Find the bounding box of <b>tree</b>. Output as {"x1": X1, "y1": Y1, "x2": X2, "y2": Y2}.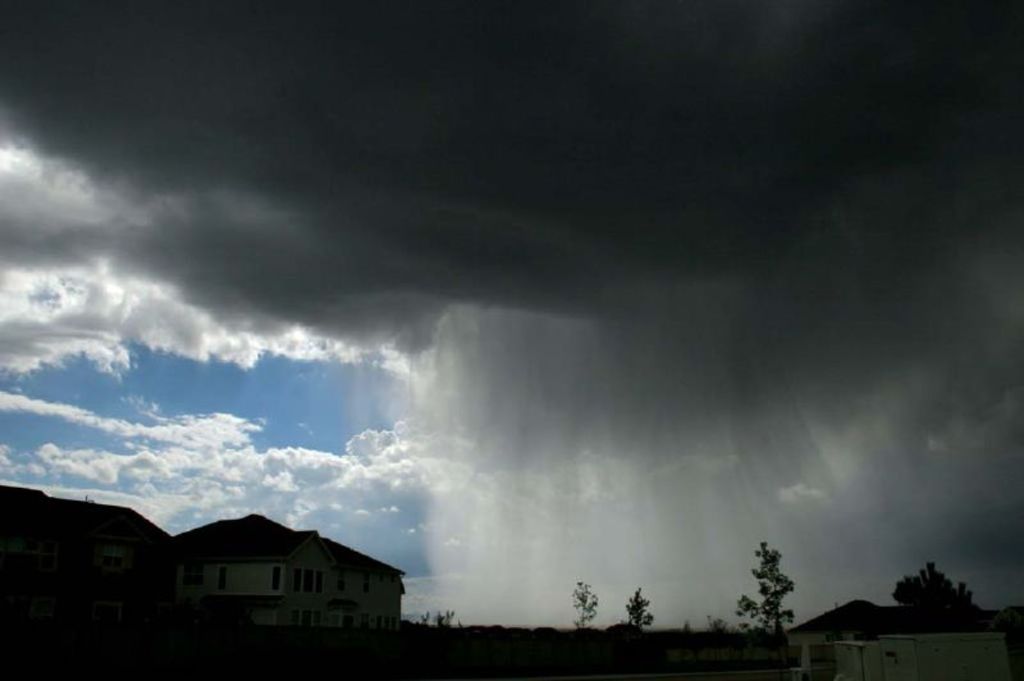
{"x1": 620, "y1": 590, "x2": 657, "y2": 632}.
